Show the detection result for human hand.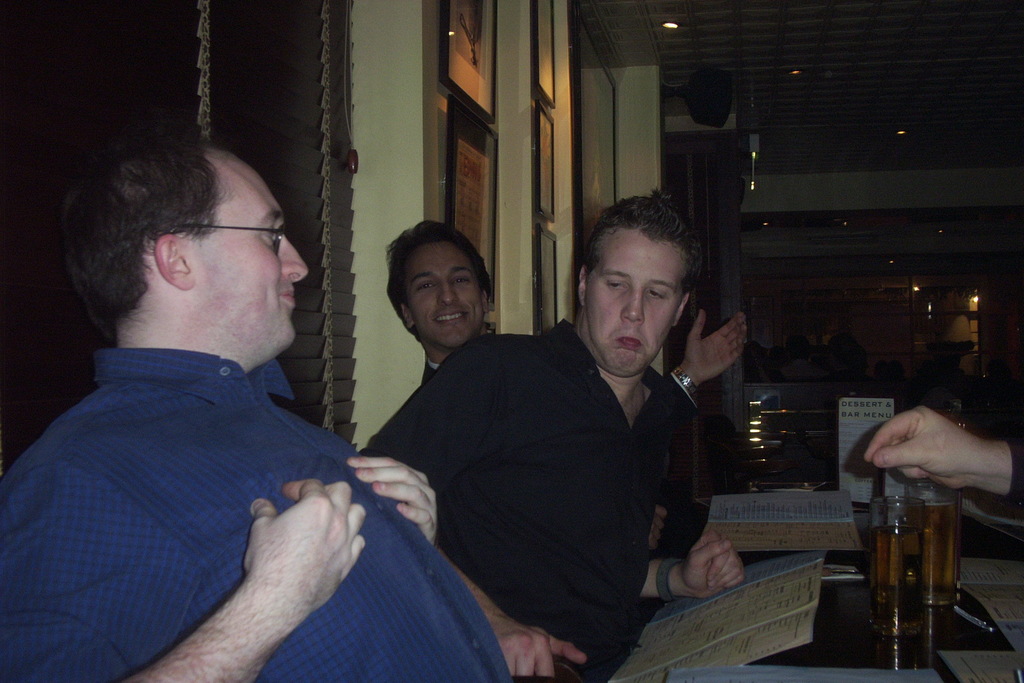
{"x1": 676, "y1": 527, "x2": 748, "y2": 600}.
